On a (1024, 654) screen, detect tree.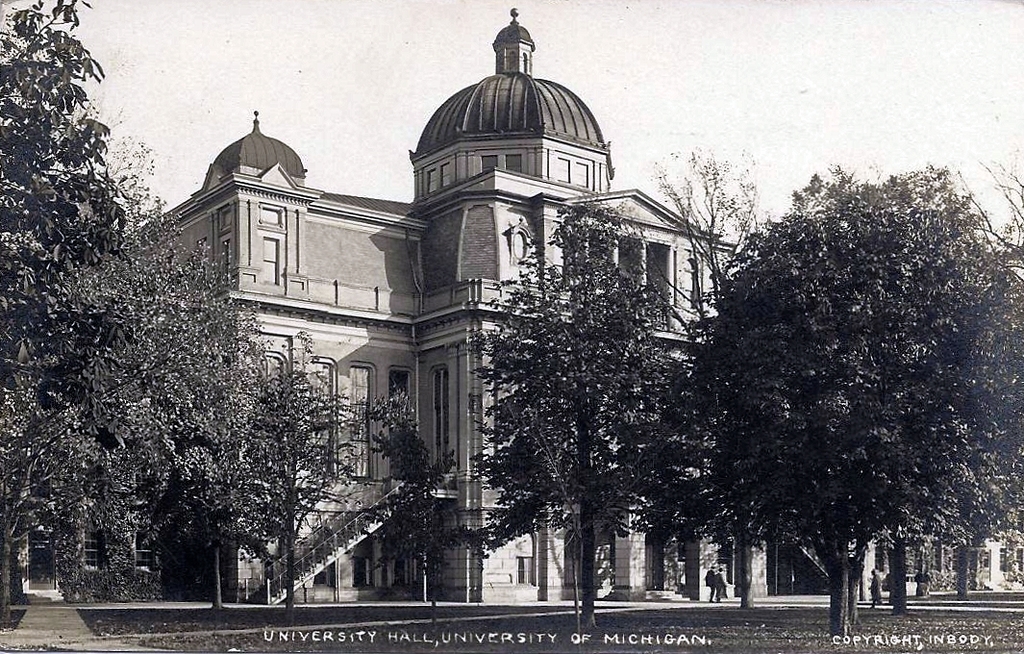
<bbox>473, 164, 692, 634</bbox>.
